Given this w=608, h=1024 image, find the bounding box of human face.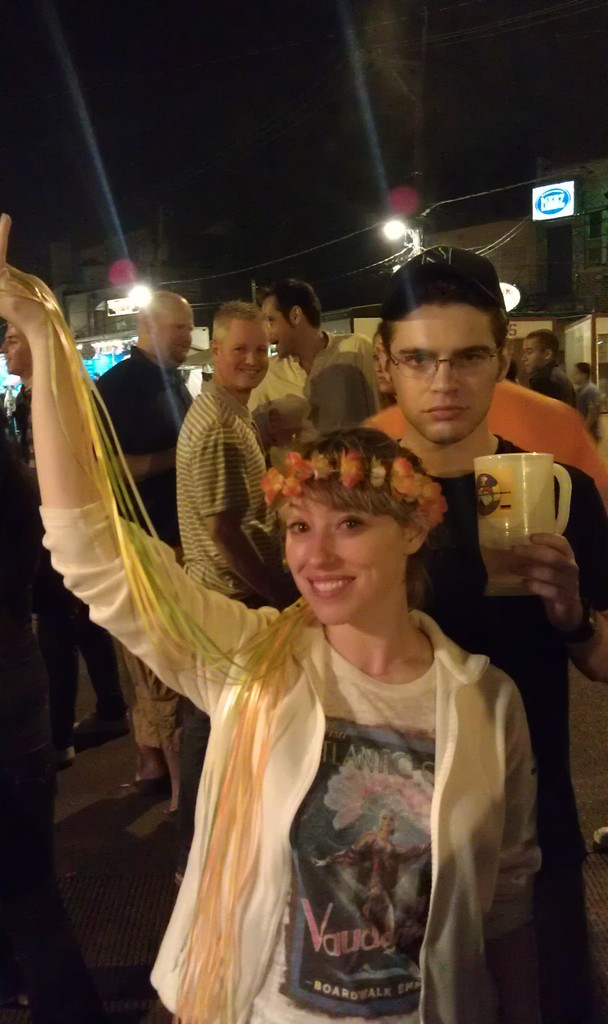
<region>382, 300, 499, 440</region>.
